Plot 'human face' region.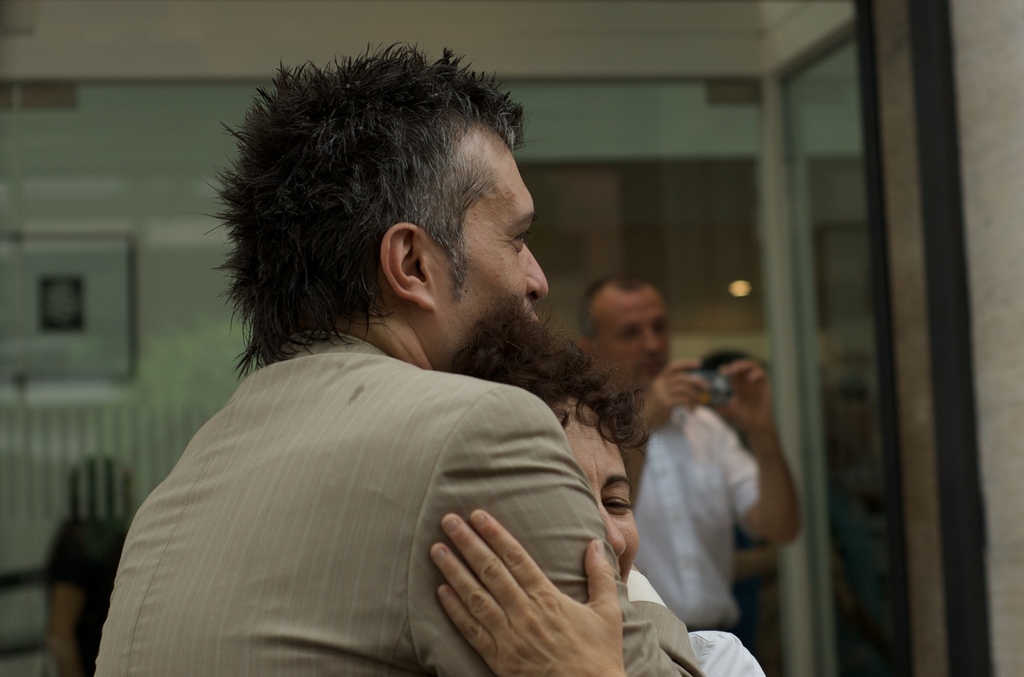
Plotted at bbox(547, 391, 636, 598).
